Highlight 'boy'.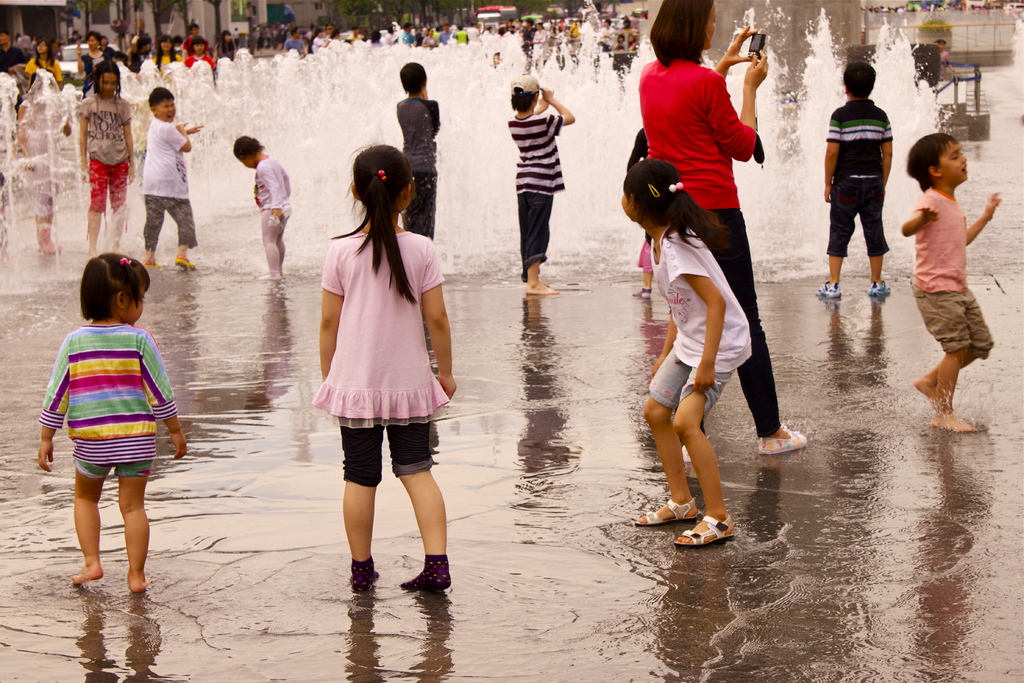
Highlighted region: x1=505, y1=74, x2=577, y2=294.
